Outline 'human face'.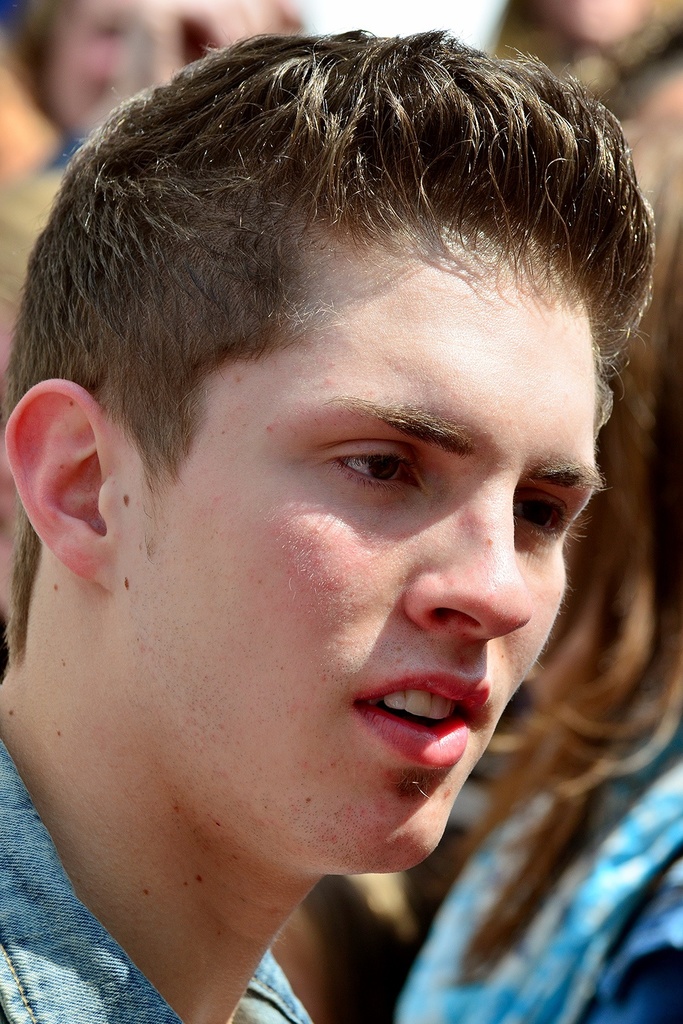
Outline: [x1=102, y1=221, x2=609, y2=868].
